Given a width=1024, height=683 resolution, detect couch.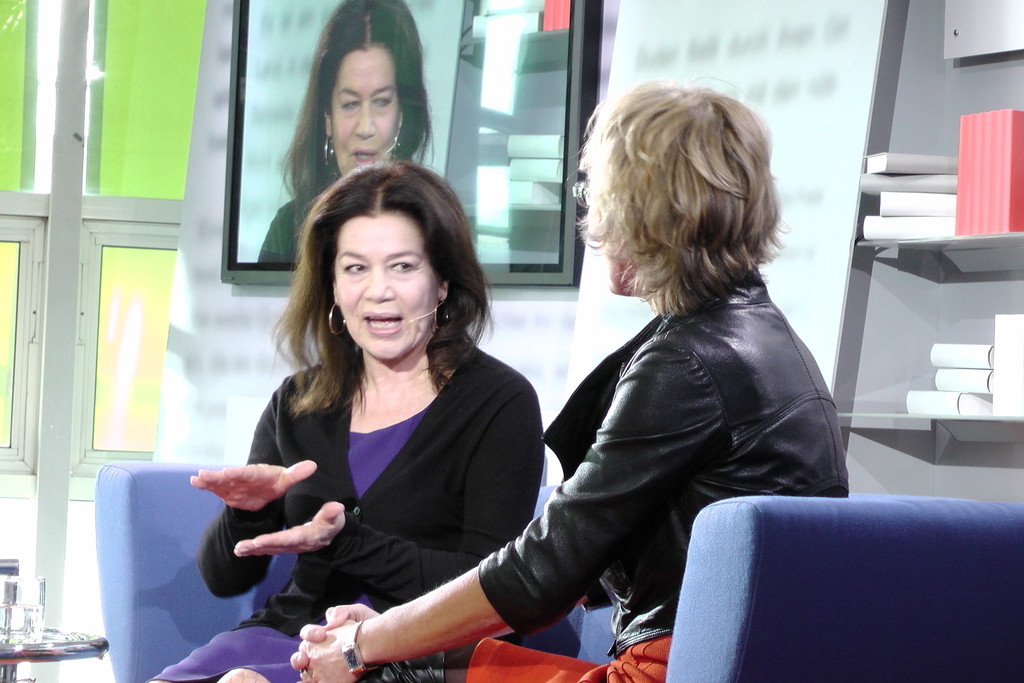
Rect(90, 486, 1023, 682).
